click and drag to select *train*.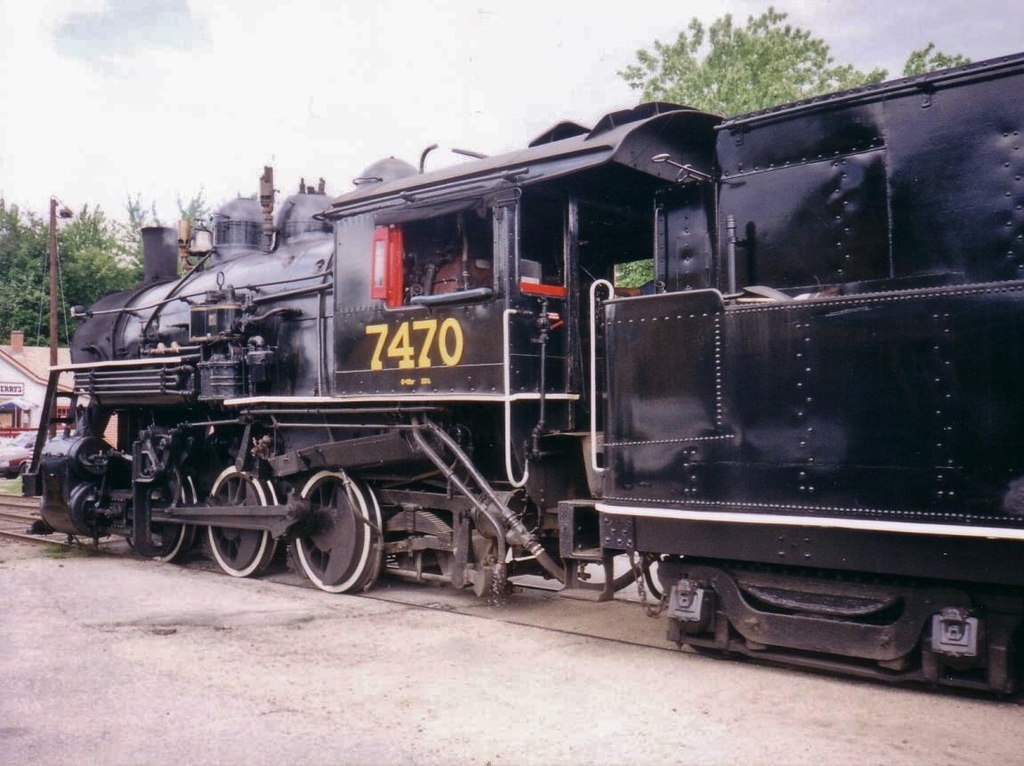
Selection: left=0, top=50, right=1023, bottom=697.
